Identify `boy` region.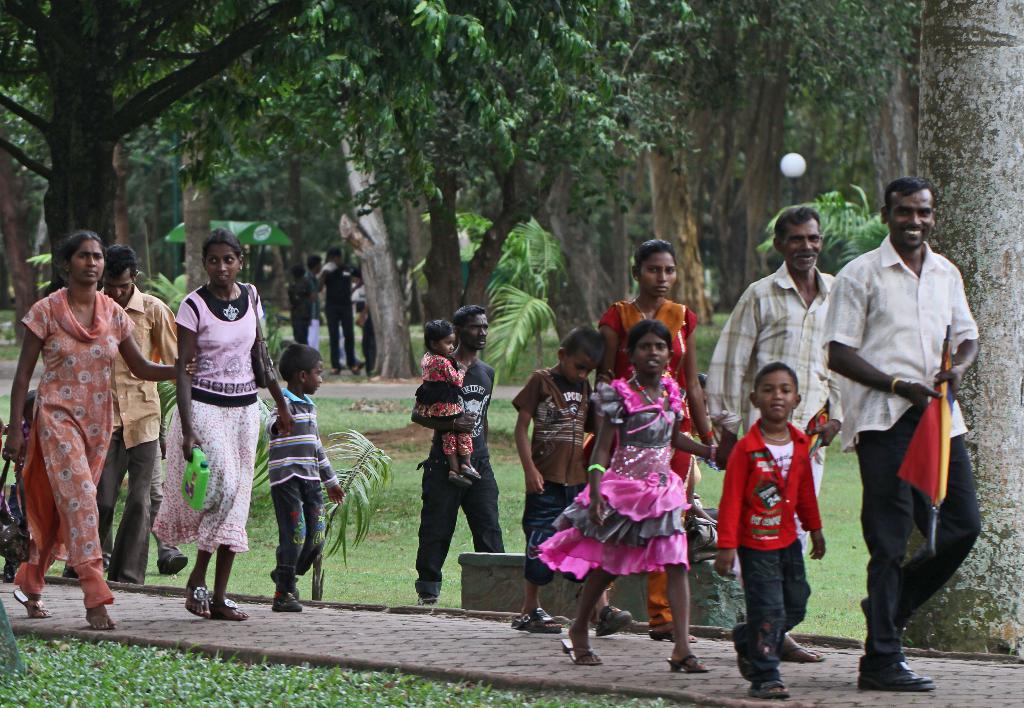
Region: bbox=(512, 325, 632, 631).
